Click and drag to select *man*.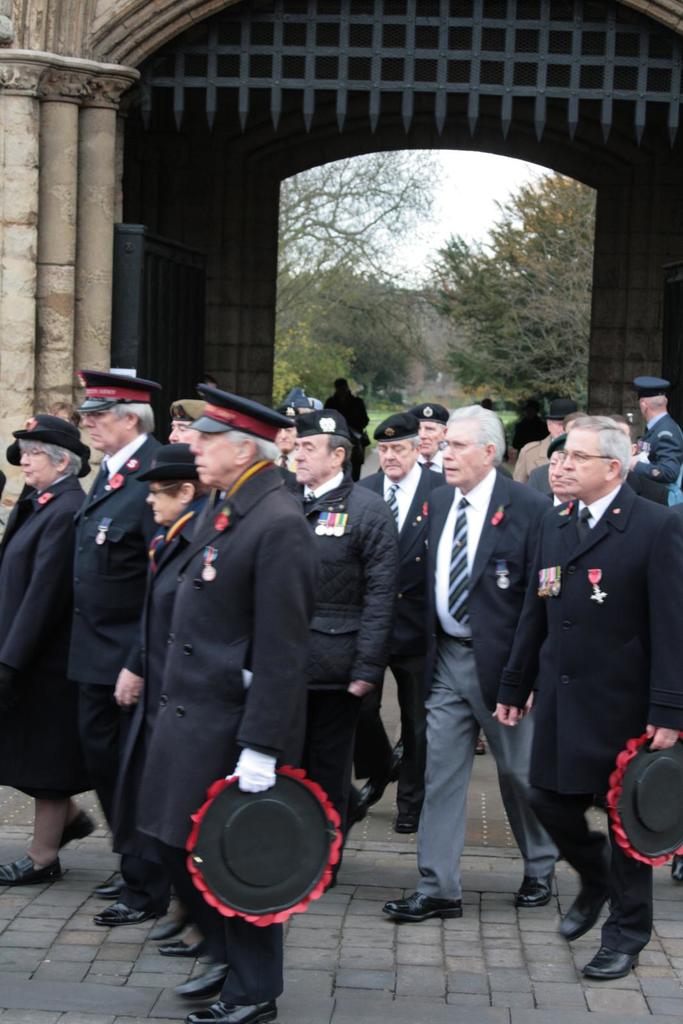
Selection: region(328, 378, 367, 433).
